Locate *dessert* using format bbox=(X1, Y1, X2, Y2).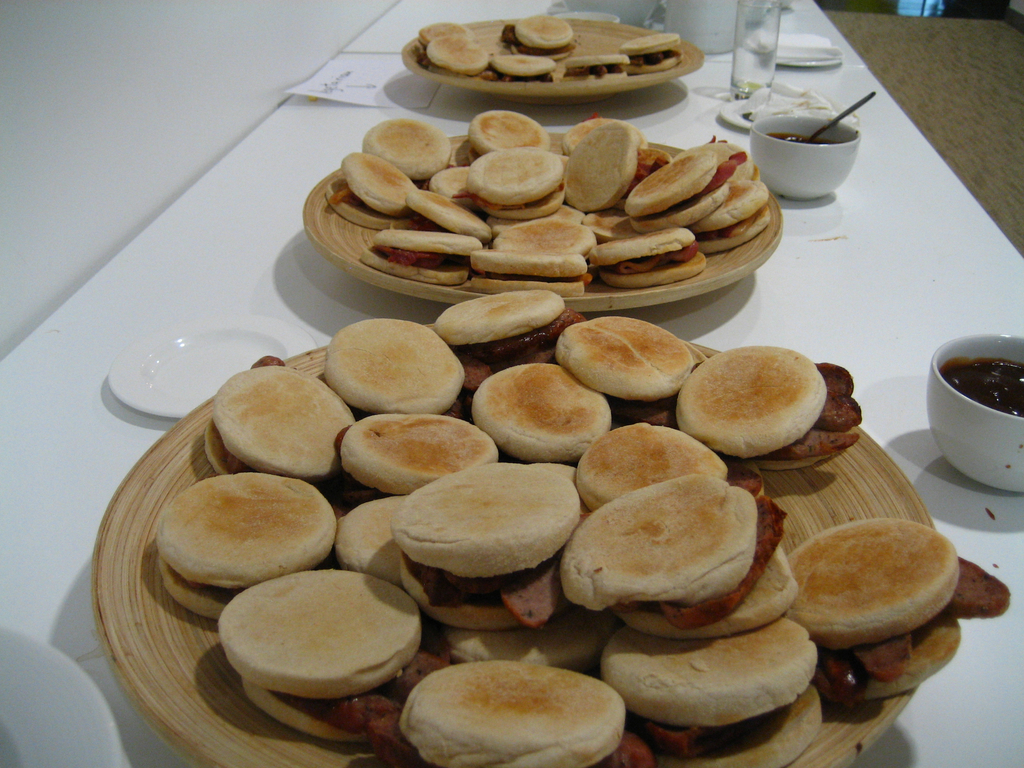
bbox=(593, 633, 833, 767).
